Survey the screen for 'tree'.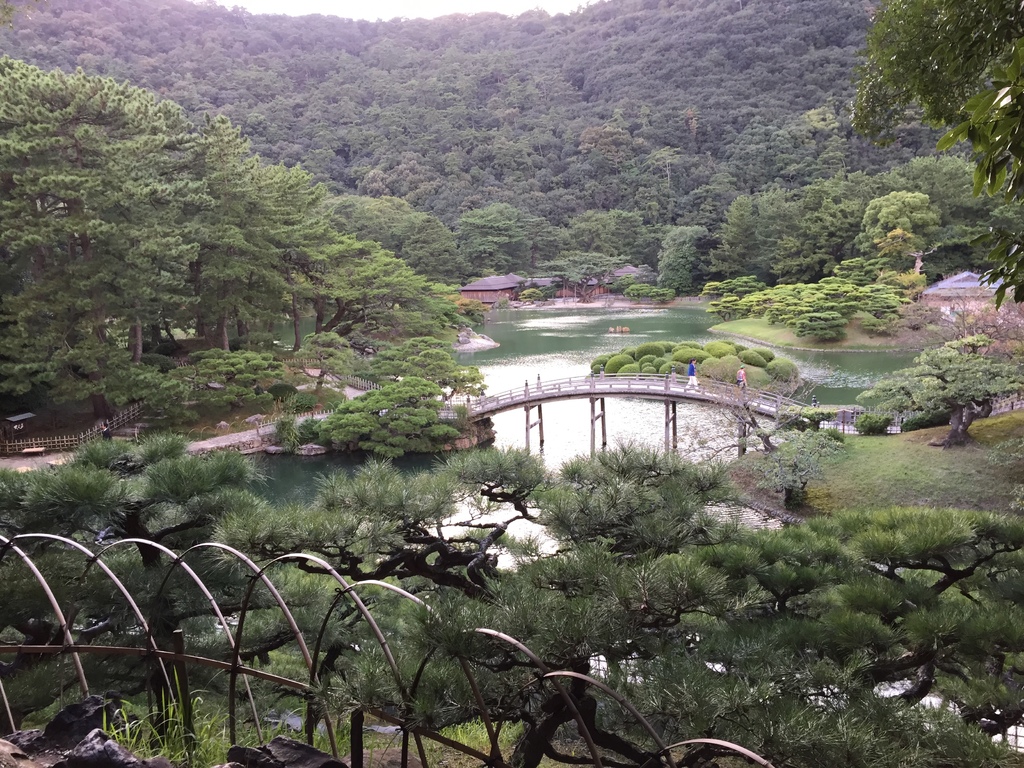
Survey found: 940/68/1023/312.
